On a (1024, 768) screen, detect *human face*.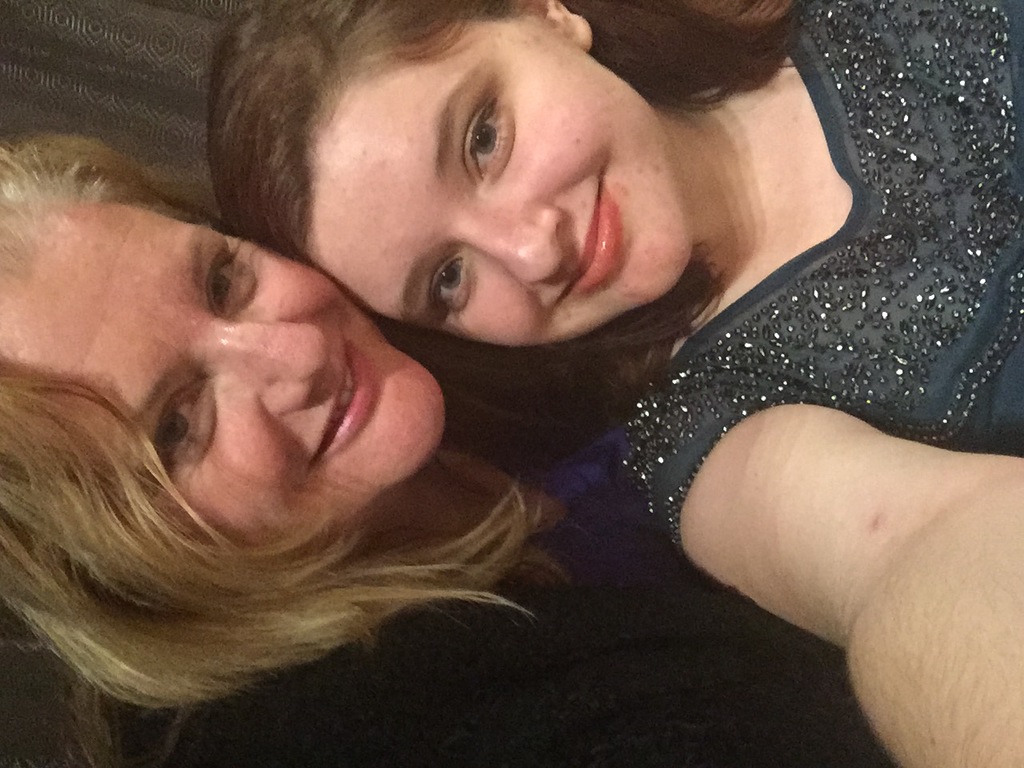
18,206,450,557.
